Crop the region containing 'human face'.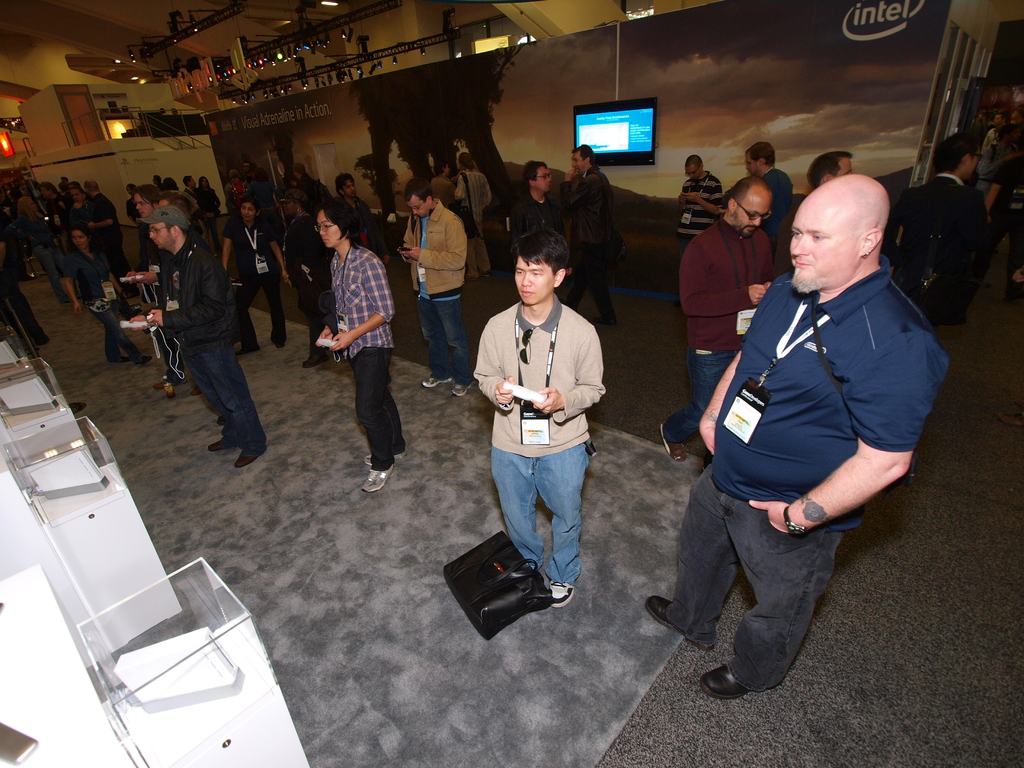
Crop region: Rect(747, 155, 758, 178).
